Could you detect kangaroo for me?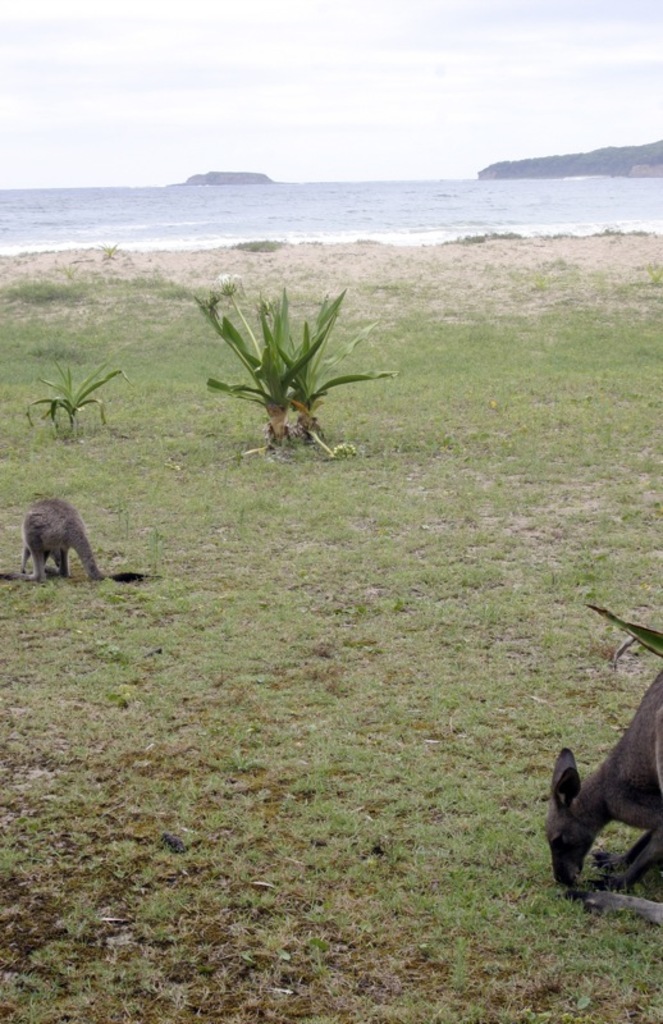
Detection result: bbox=(10, 494, 138, 591).
